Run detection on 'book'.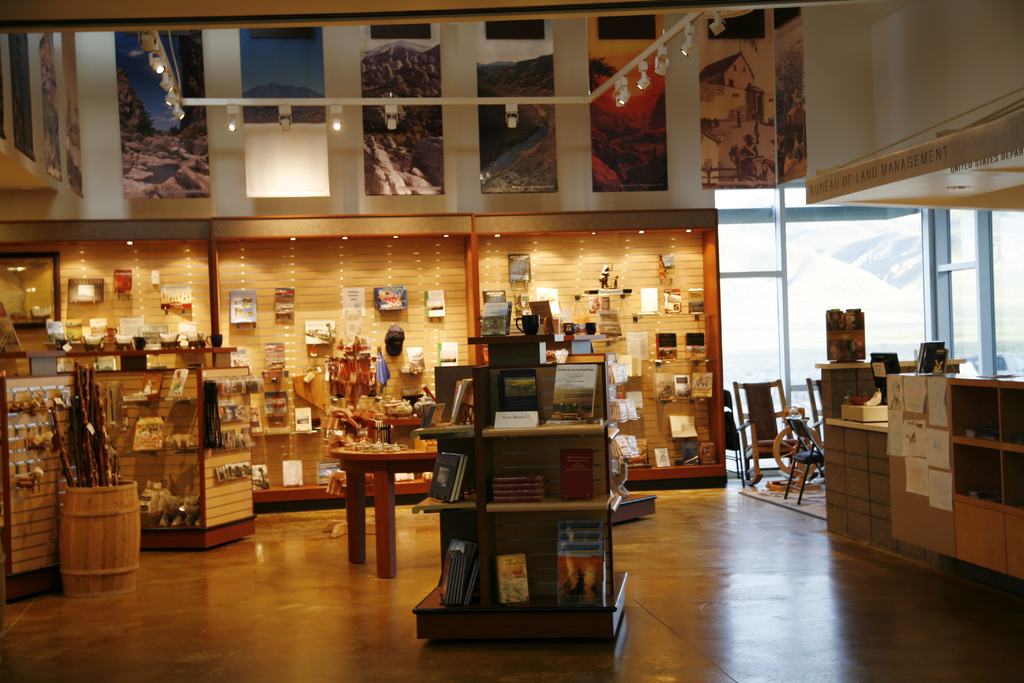
Result: {"left": 229, "top": 347, "right": 252, "bottom": 371}.
